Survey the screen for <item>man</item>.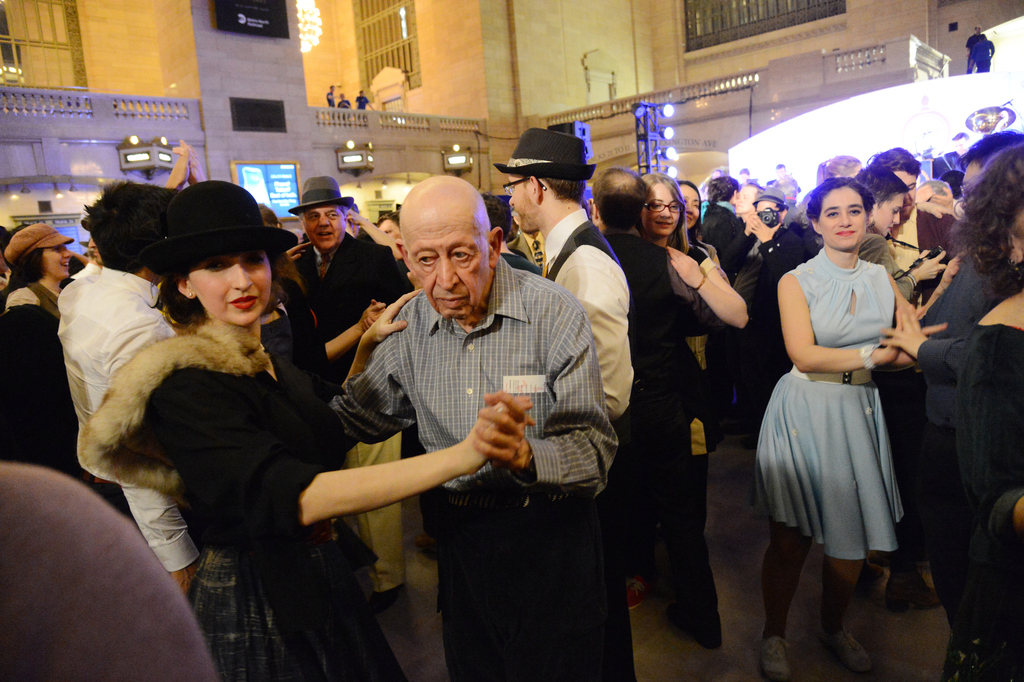
Survey found: <region>930, 124, 972, 181</region>.
